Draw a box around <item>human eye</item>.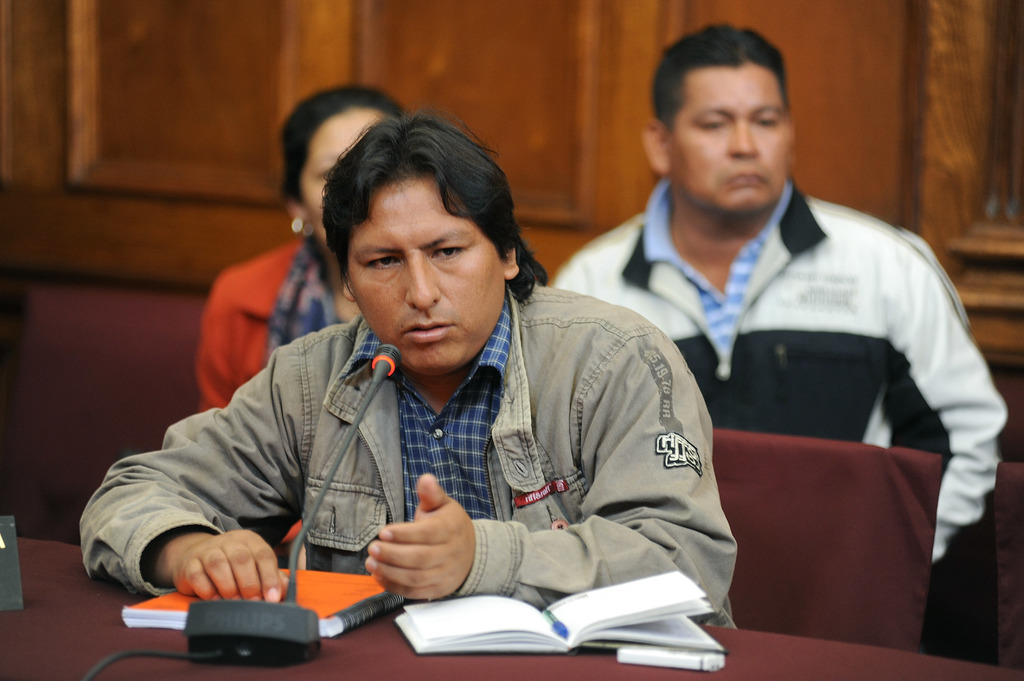
366 254 403 275.
